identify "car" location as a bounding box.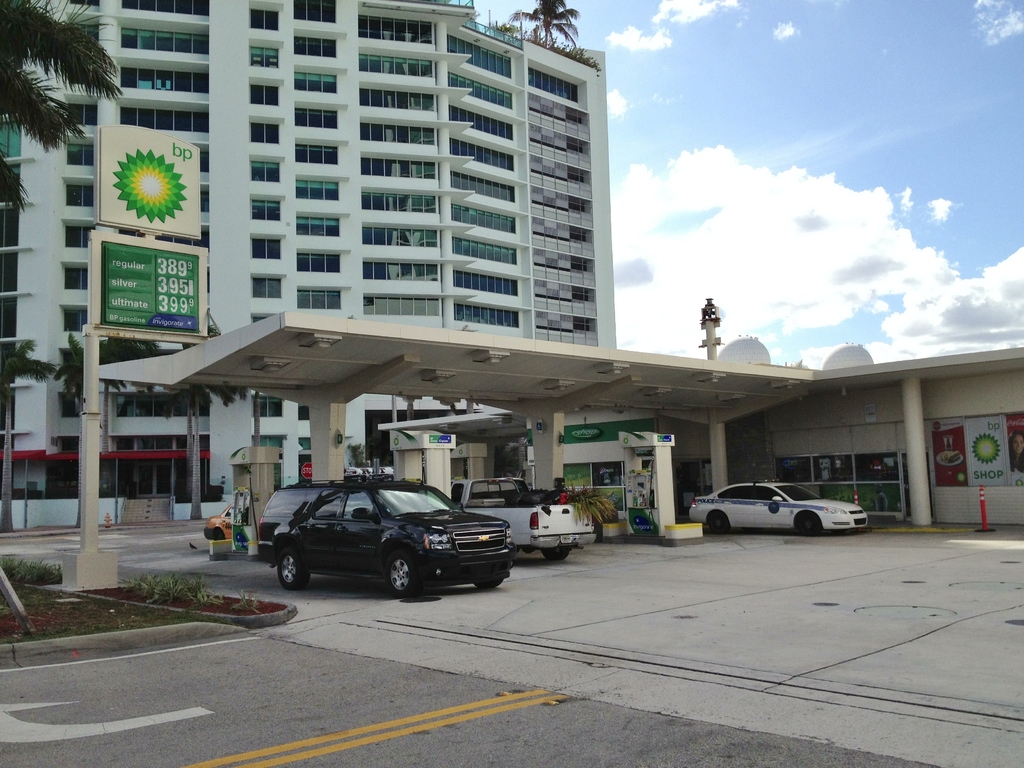
(259, 479, 520, 602).
